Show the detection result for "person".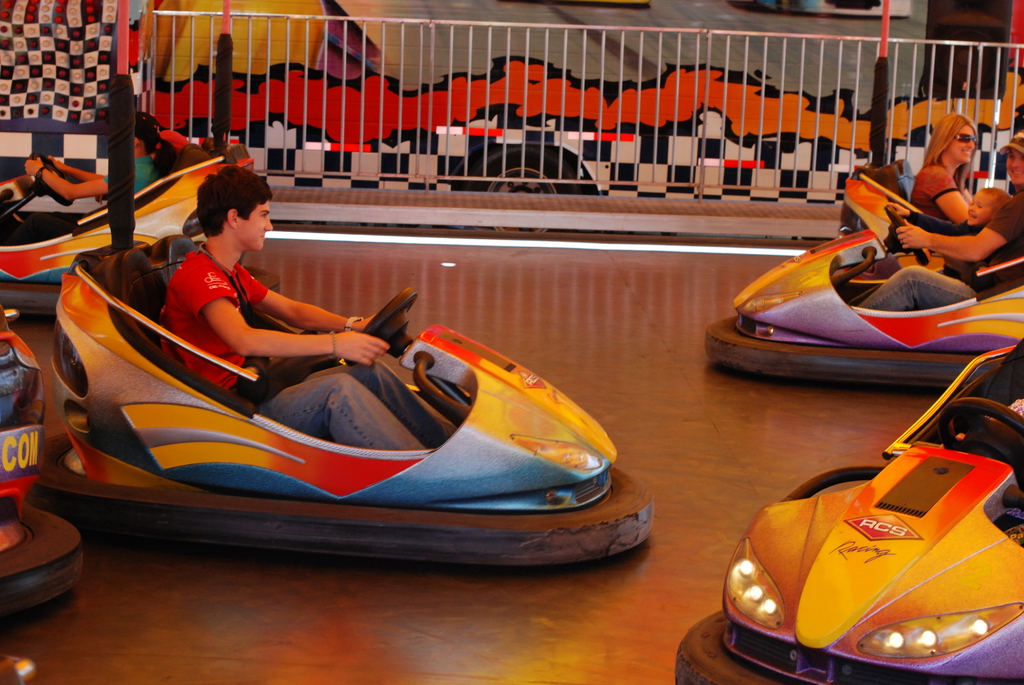
bbox(142, 154, 350, 436).
